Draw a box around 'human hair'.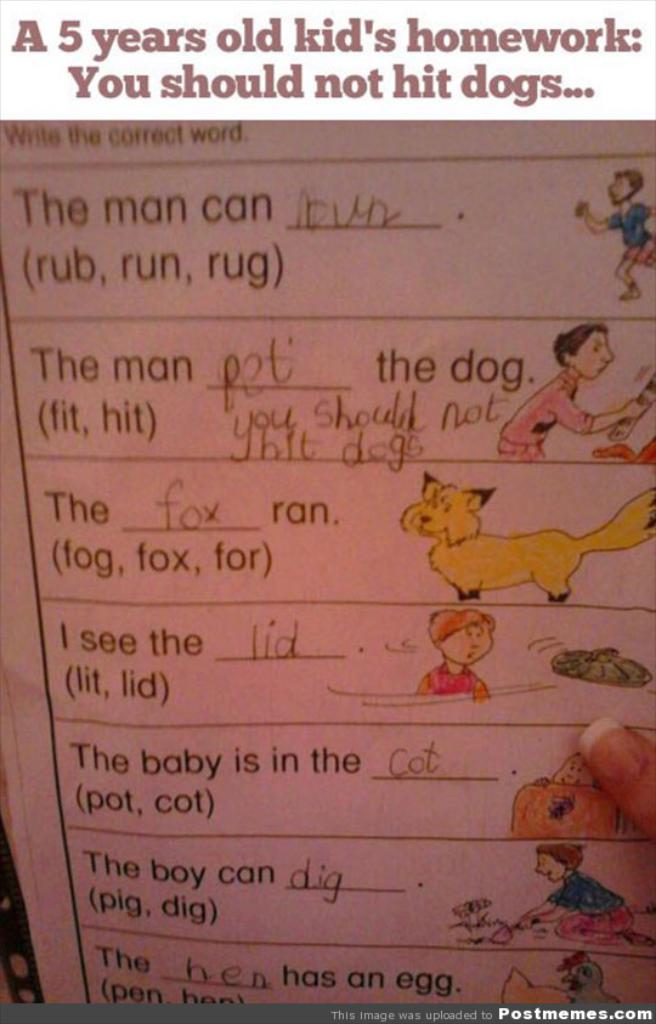
box=[617, 169, 640, 191].
